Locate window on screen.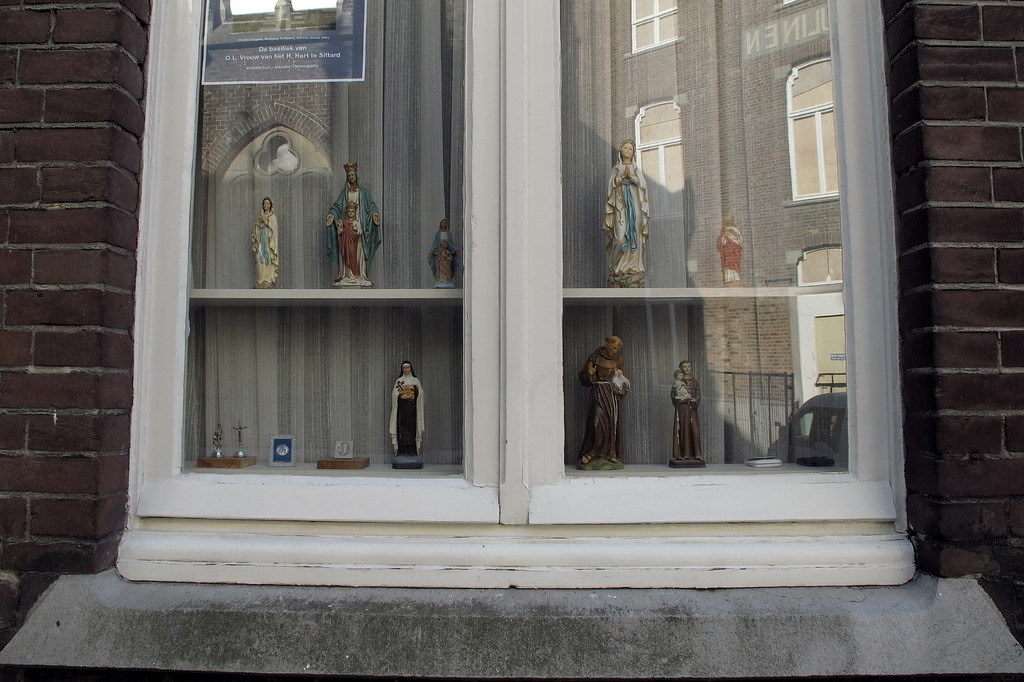
On screen at crop(117, 0, 910, 585).
